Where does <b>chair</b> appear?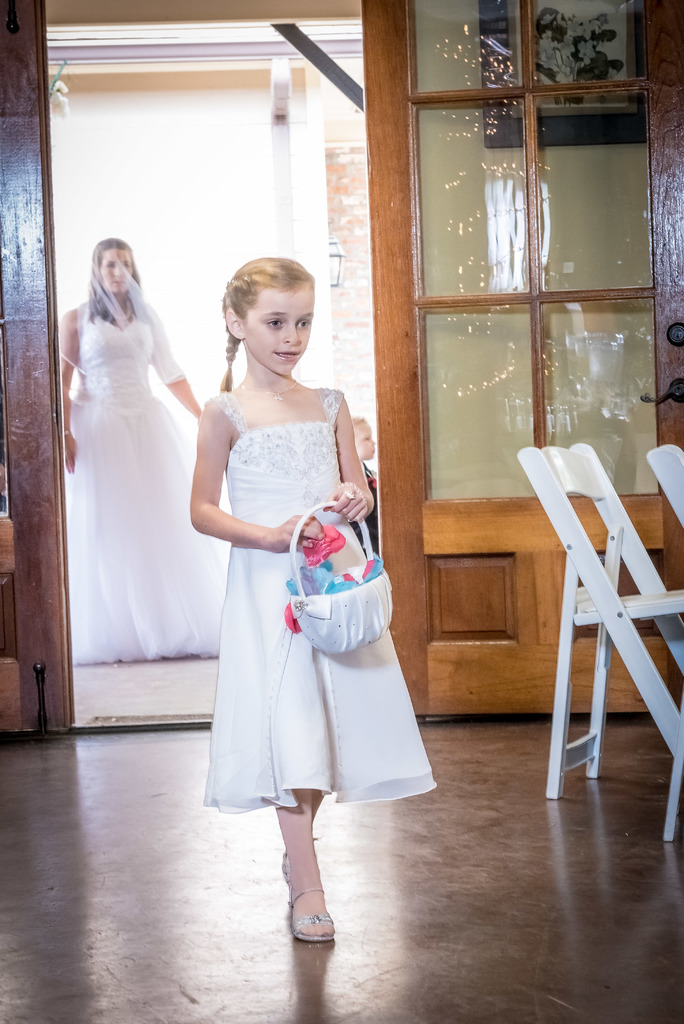
Appears at 639 438 683 533.
